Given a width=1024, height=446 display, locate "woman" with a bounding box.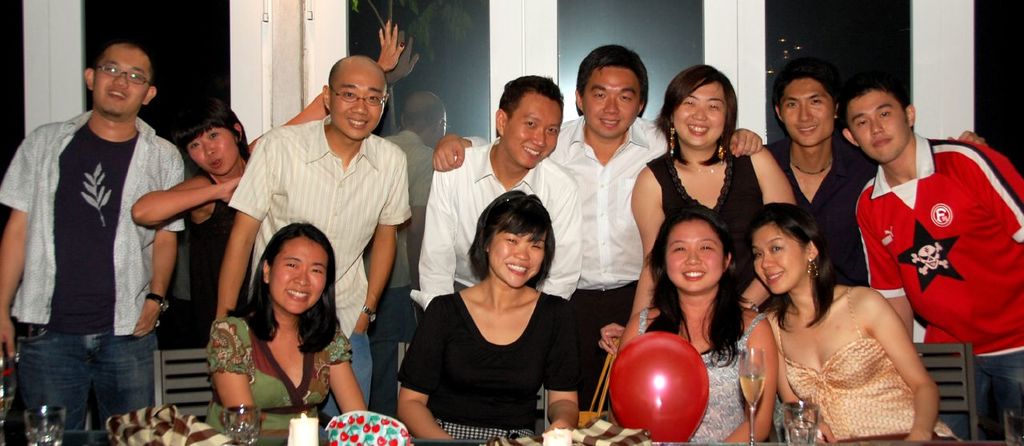
Located: [742, 191, 968, 445].
